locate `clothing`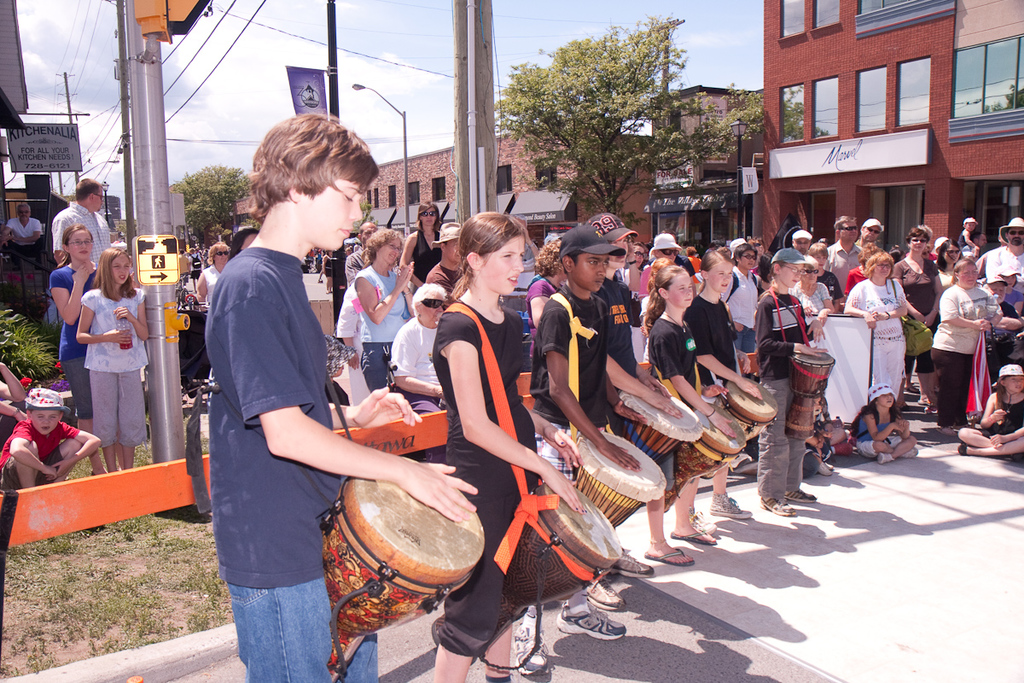
{"left": 742, "top": 296, "right": 802, "bottom": 504}
